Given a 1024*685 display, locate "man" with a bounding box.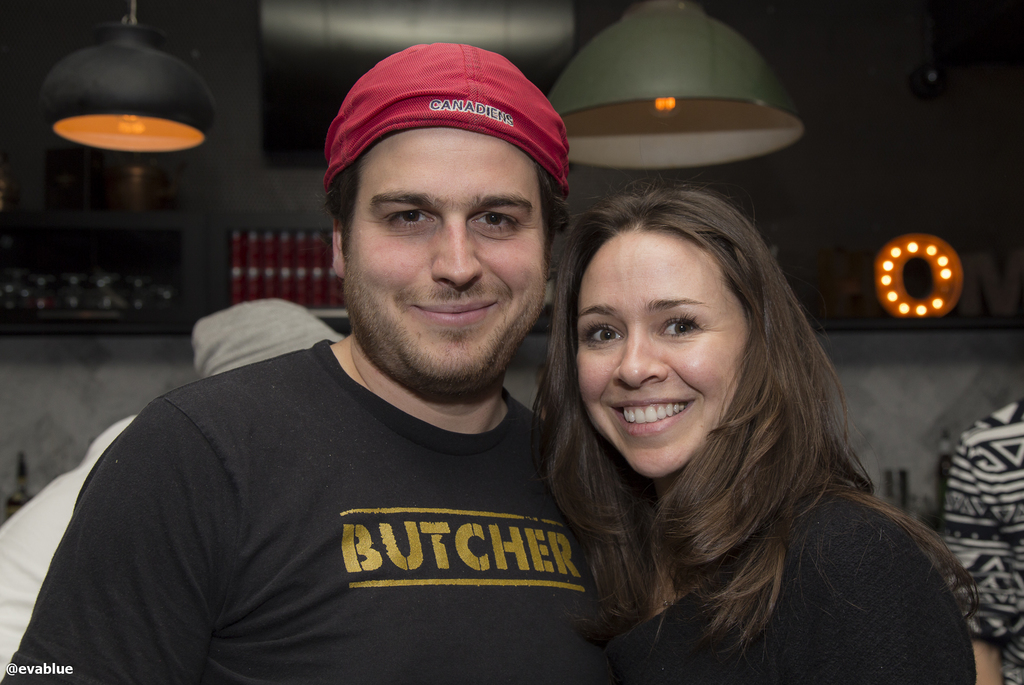
Located: bbox(92, 27, 633, 684).
